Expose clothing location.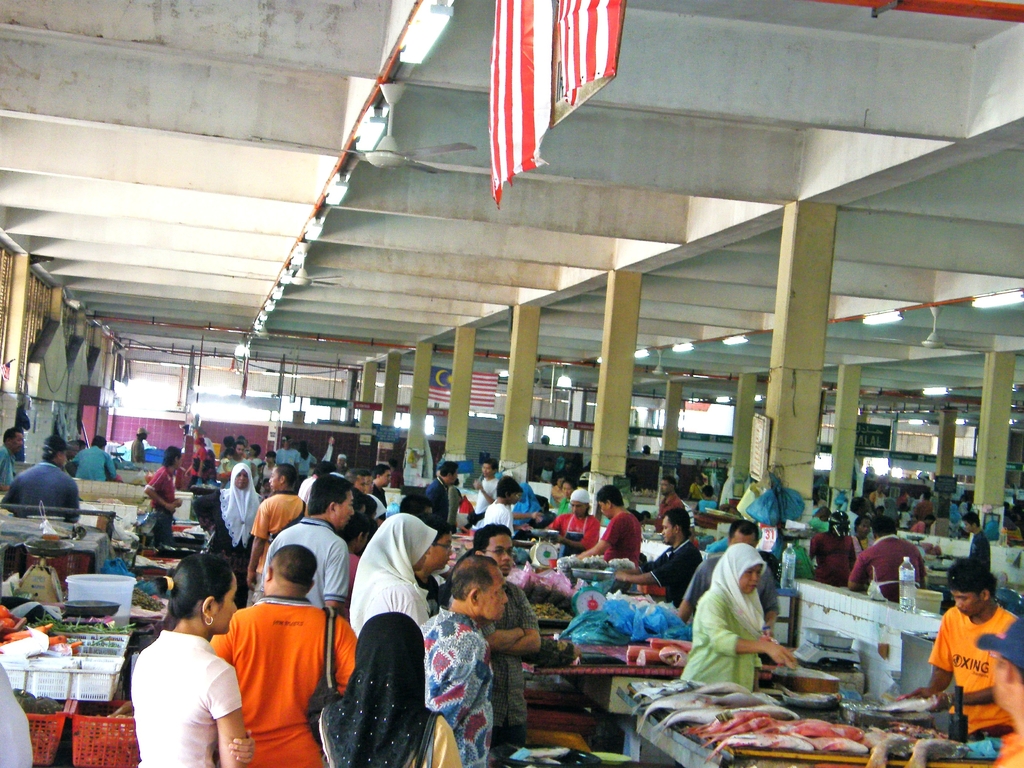
Exposed at <region>373, 484, 386, 509</region>.
